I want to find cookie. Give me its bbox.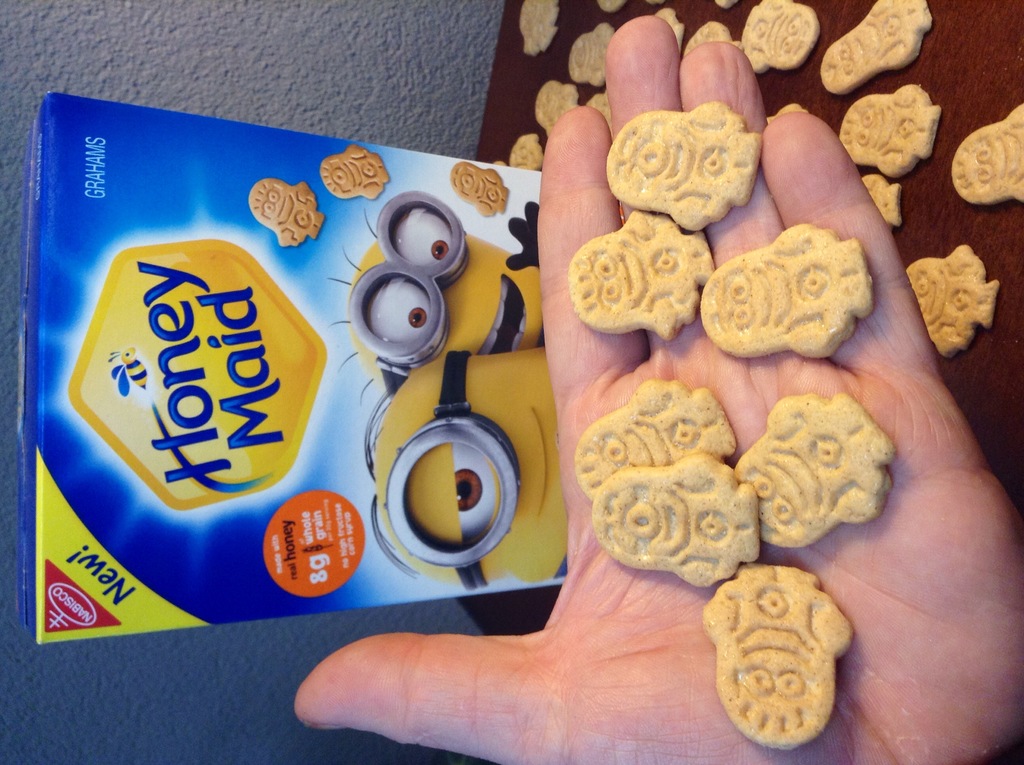
x1=698 y1=561 x2=854 y2=751.
